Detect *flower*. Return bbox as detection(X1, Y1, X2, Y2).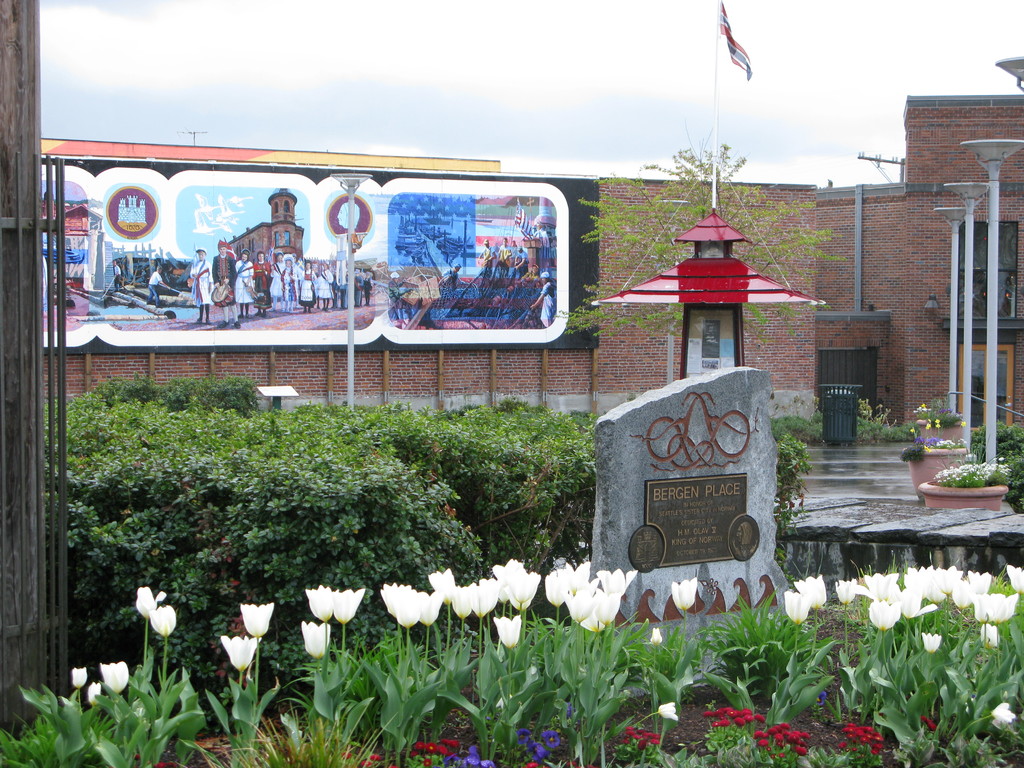
detection(101, 660, 129, 695).
